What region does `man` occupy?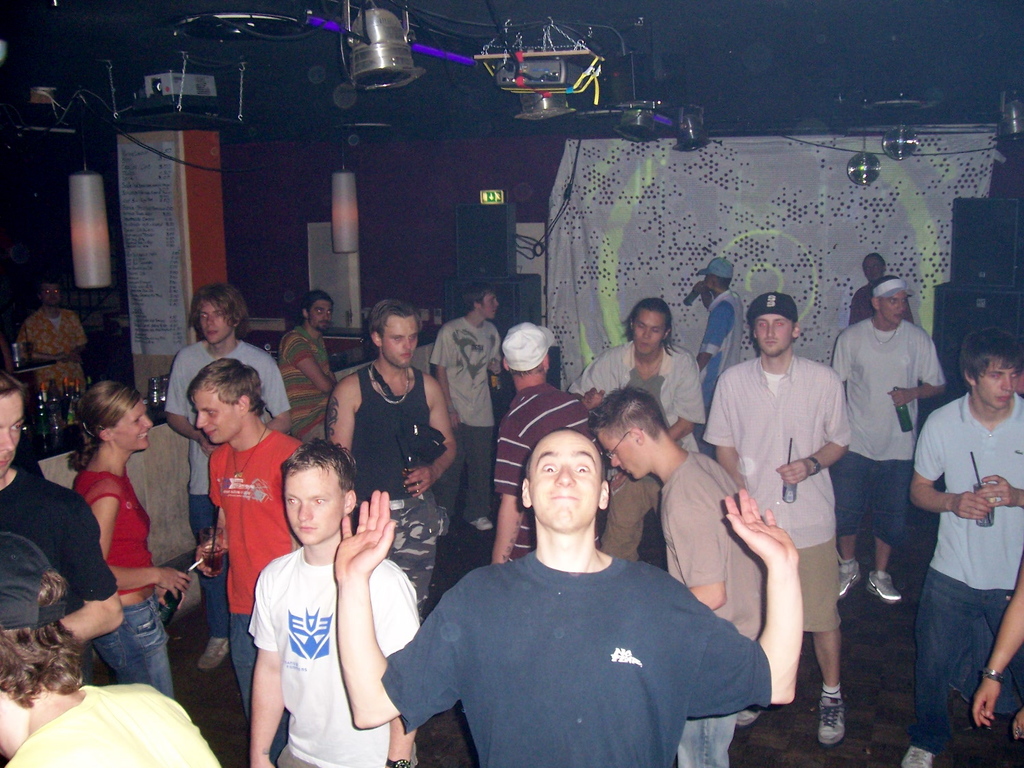
334:428:808:767.
